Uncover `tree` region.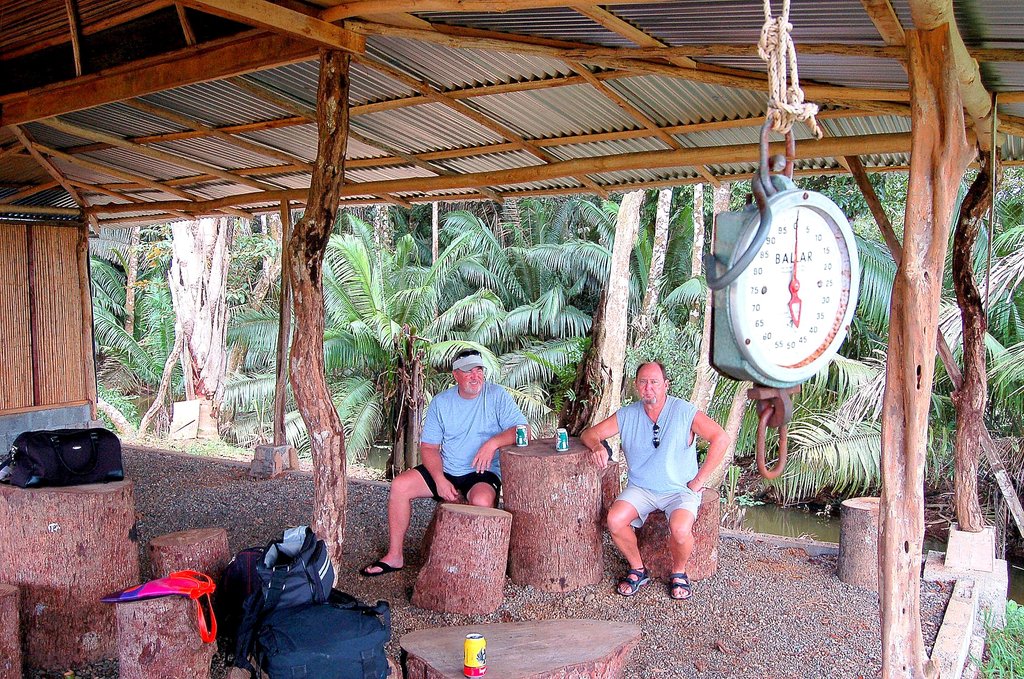
Uncovered: 319 210 488 485.
